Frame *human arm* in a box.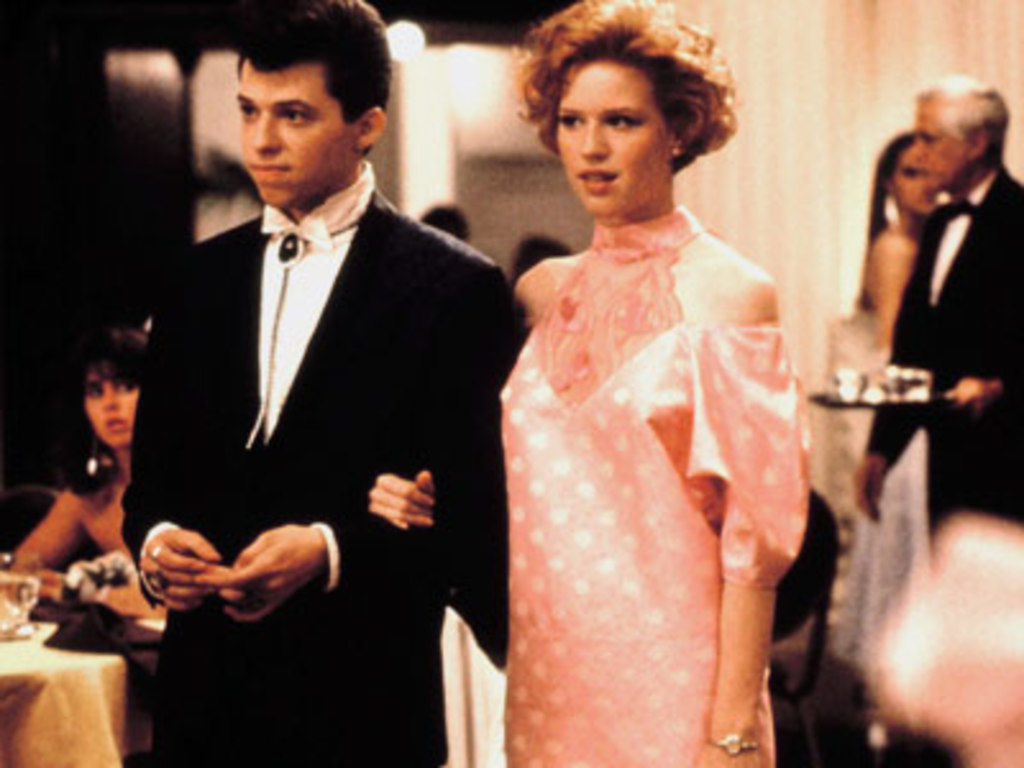
(863,230,950,545).
